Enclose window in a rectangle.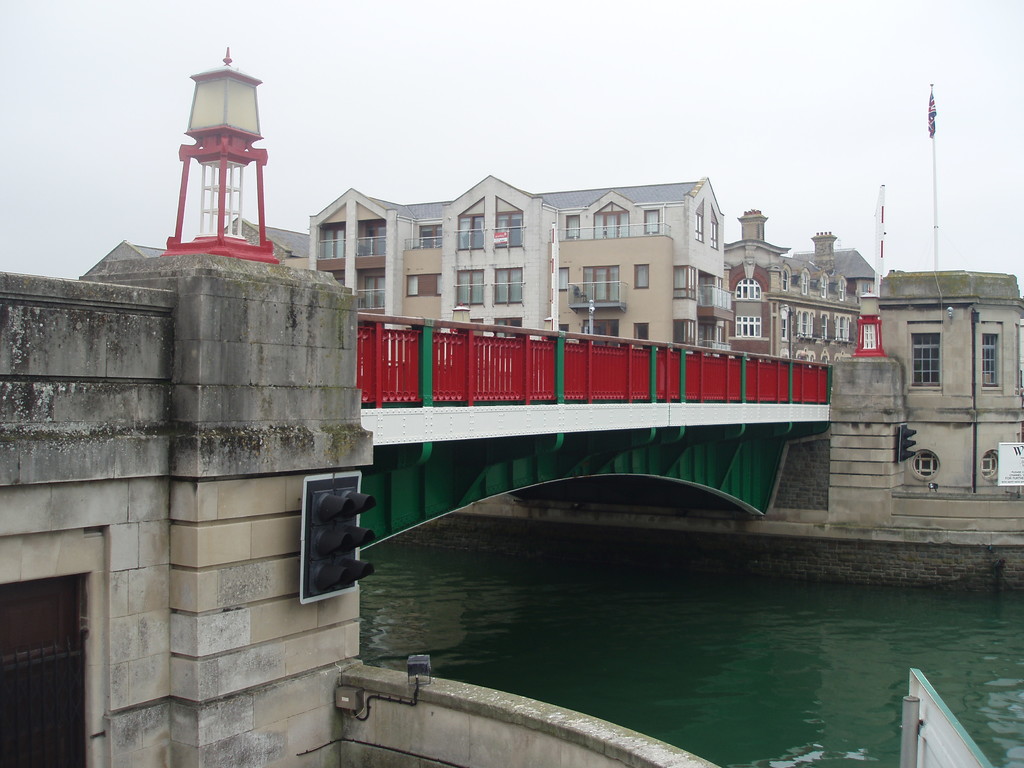
(x1=580, y1=268, x2=620, y2=300).
